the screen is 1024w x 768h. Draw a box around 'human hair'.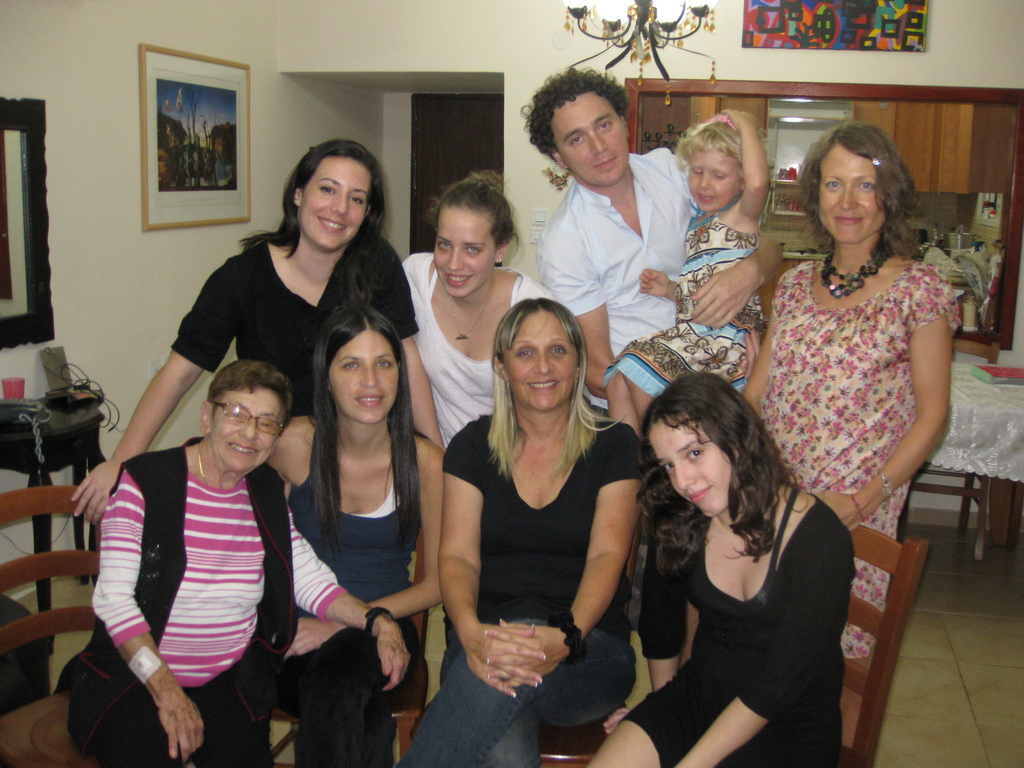
238,140,387,307.
